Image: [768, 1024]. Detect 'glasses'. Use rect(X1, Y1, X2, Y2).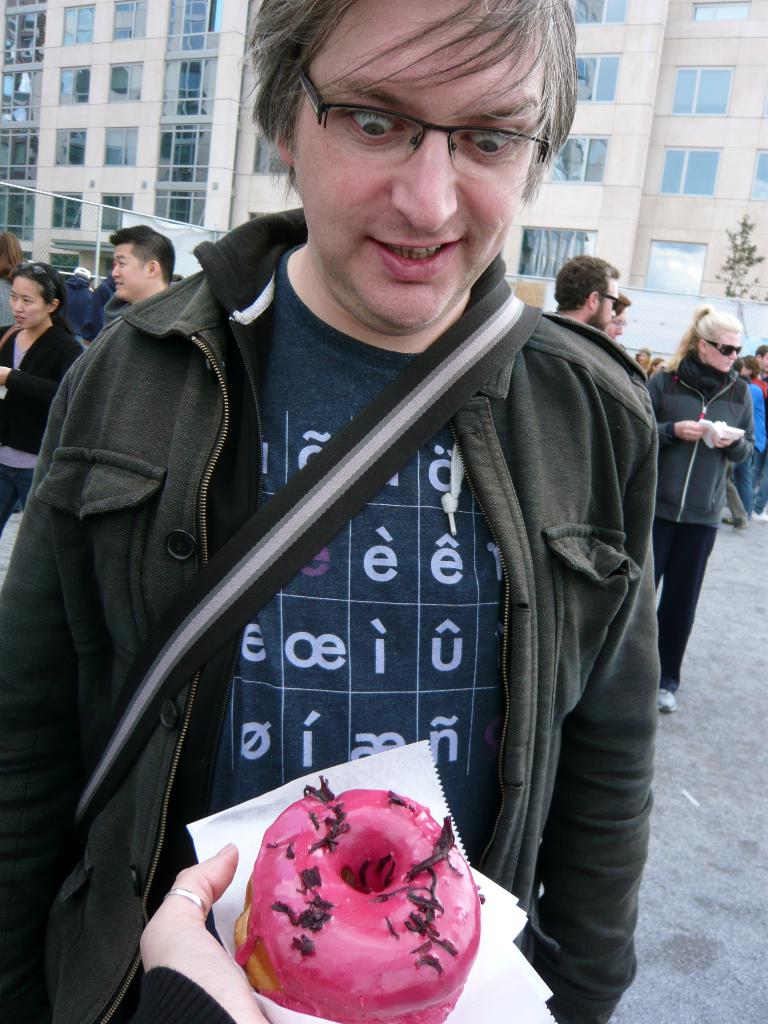
rect(707, 342, 749, 360).
